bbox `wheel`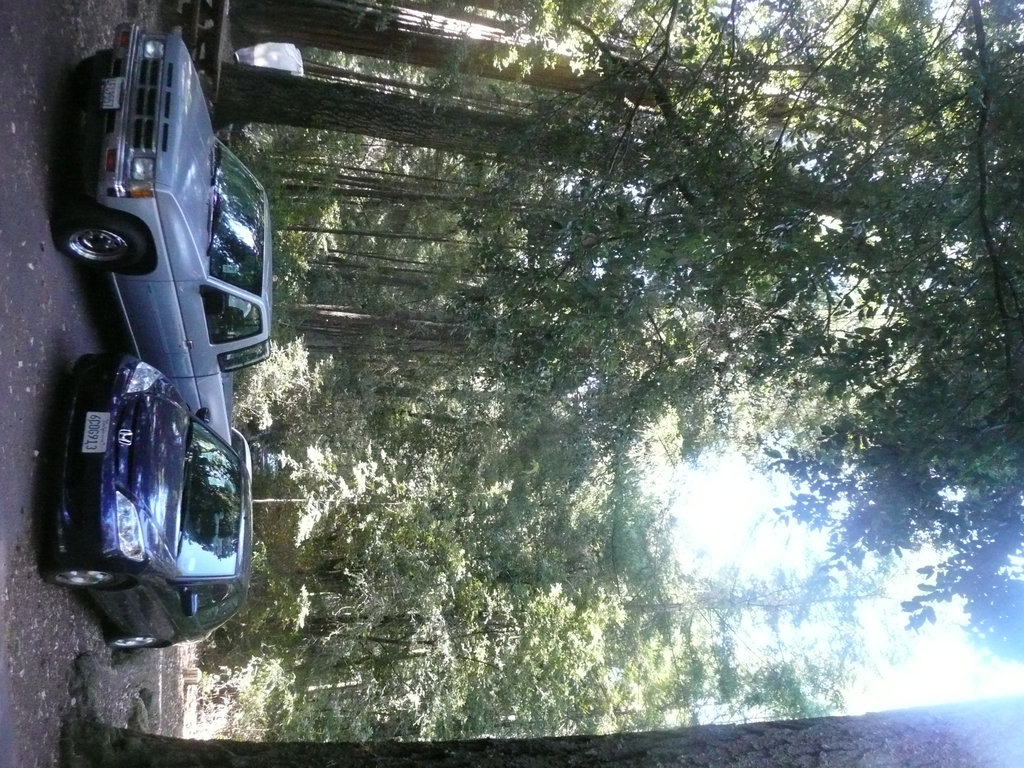
47,559,128,587
